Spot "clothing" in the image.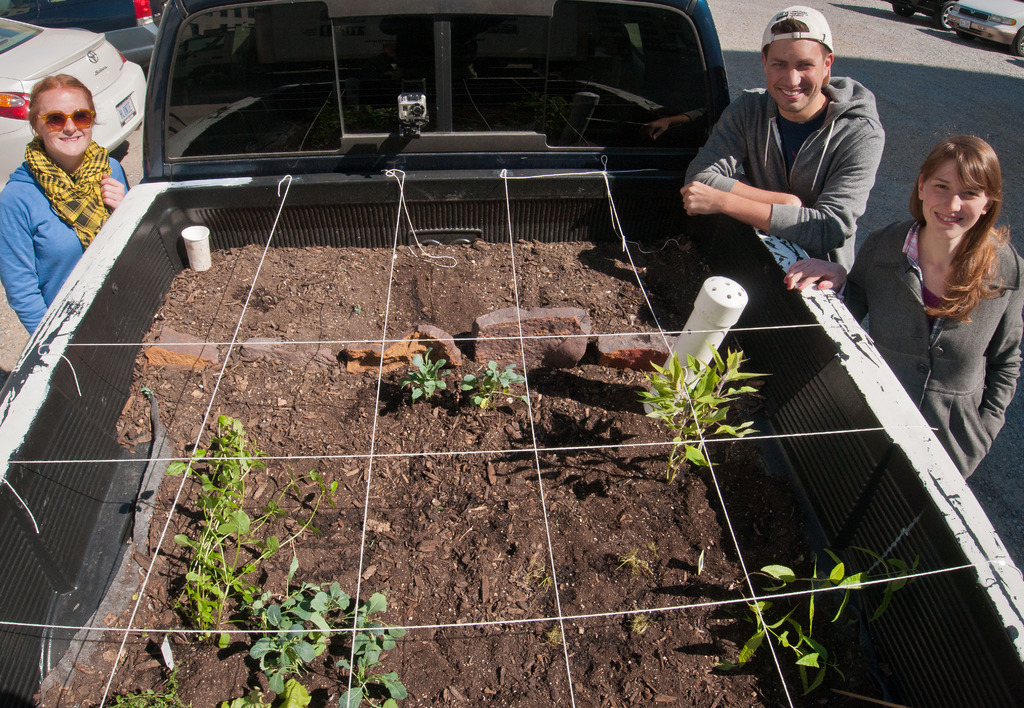
"clothing" found at {"x1": 0, "y1": 140, "x2": 124, "y2": 325}.
